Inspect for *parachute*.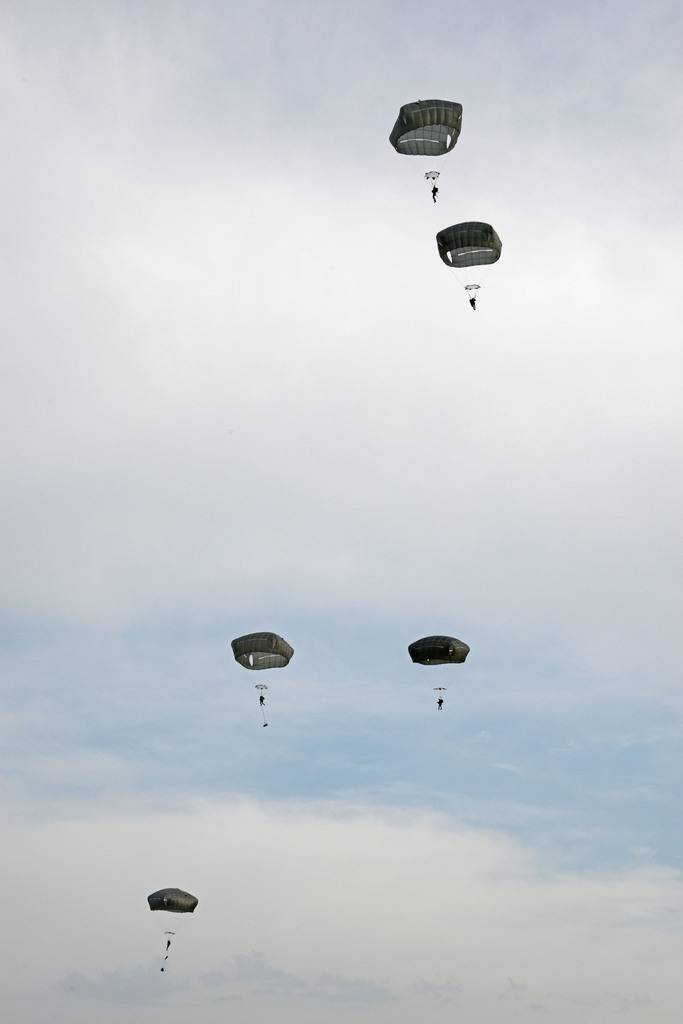
Inspection: <bbox>148, 885, 200, 969</bbox>.
